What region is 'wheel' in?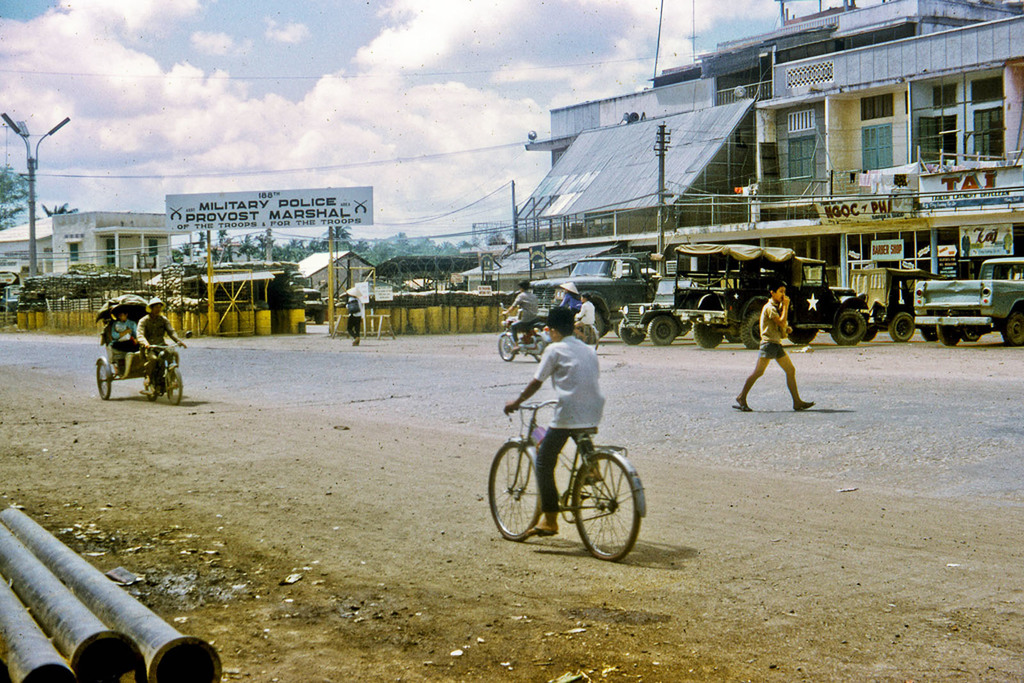
724 332 742 342.
